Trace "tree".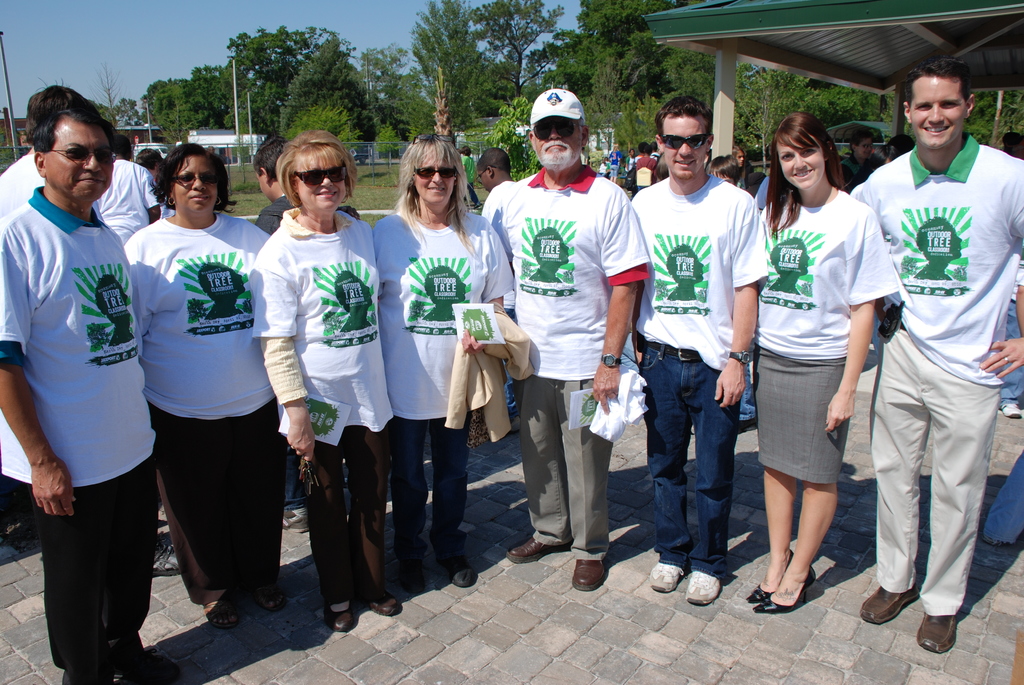
Traced to <region>220, 19, 315, 132</region>.
